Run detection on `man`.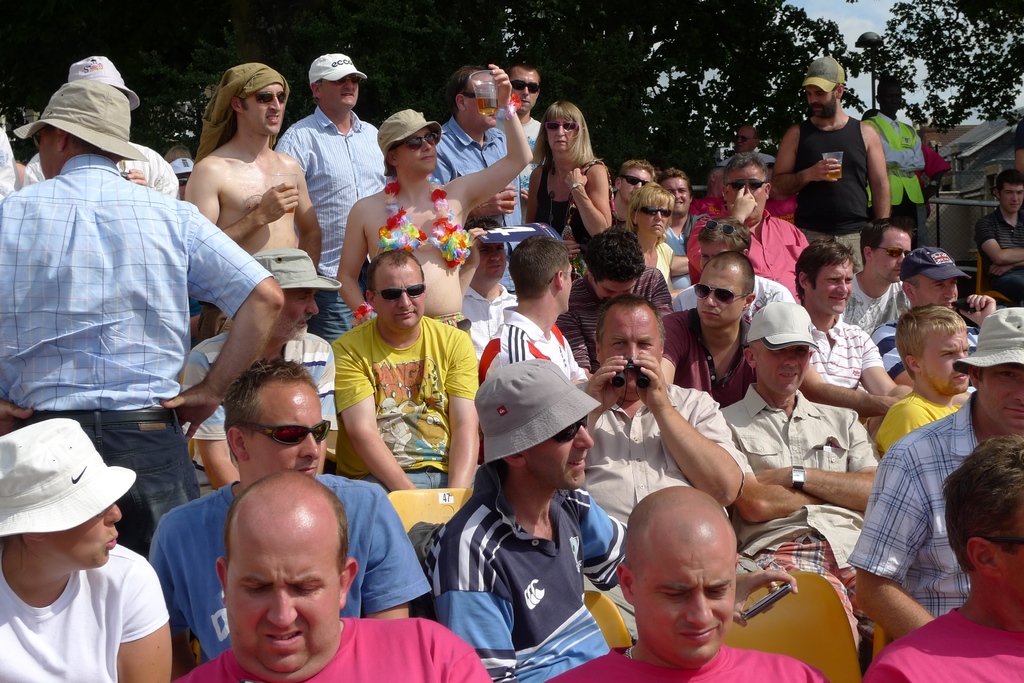
Result: x1=721, y1=289, x2=892, y2=627.
